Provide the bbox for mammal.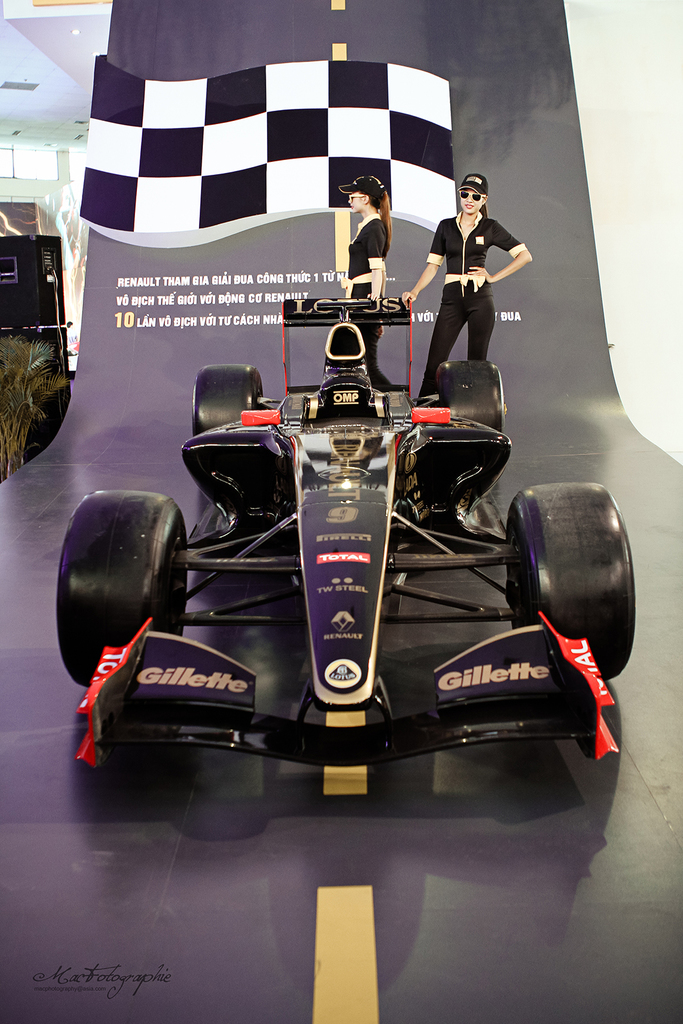
{"x1": 414, "y1": 167, "x2": 515, "y2": 401}.
